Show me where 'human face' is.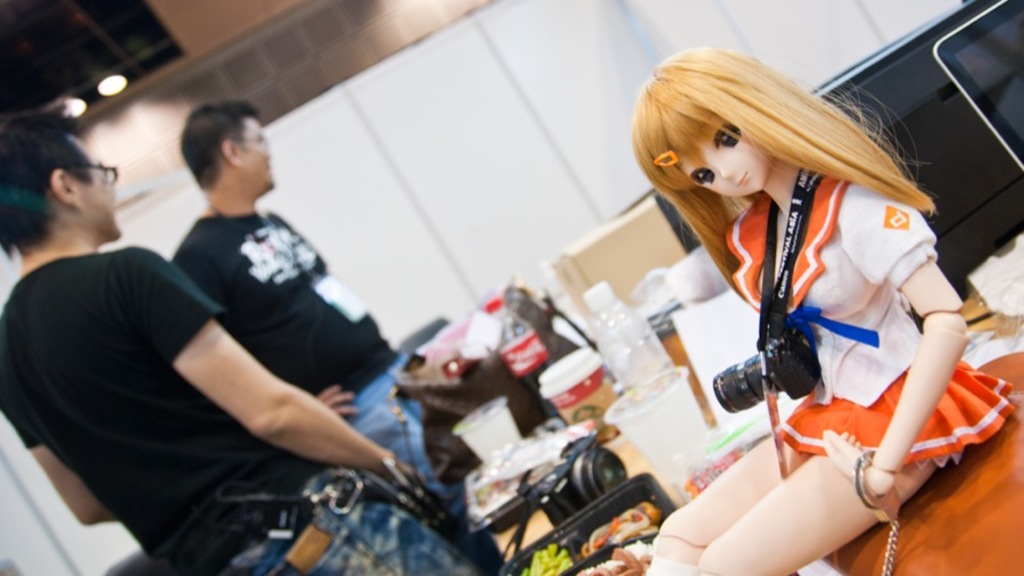
'human face' is at (x1=693, y1=101, x2=784, y2=199).
